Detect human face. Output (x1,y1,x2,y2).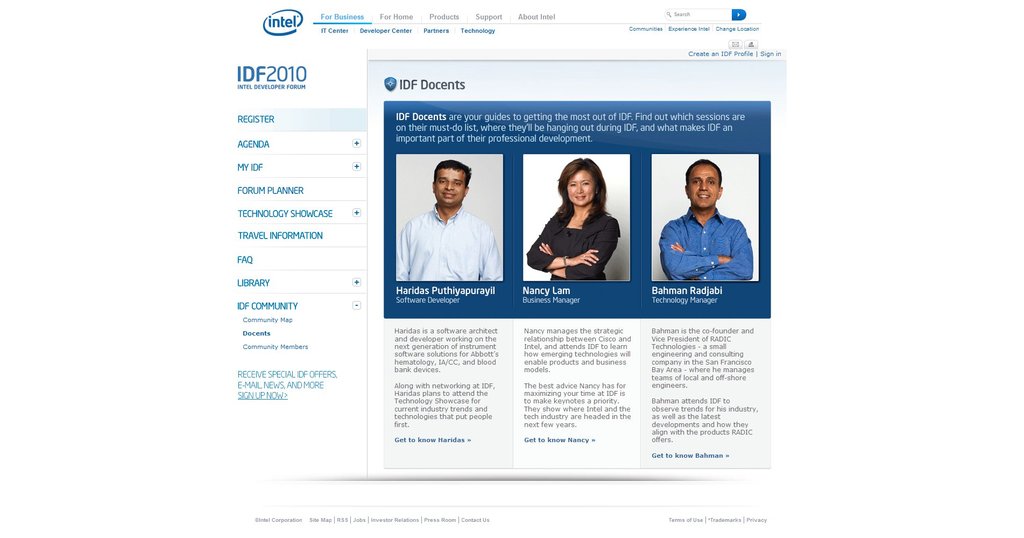
(685,164,721,210).
